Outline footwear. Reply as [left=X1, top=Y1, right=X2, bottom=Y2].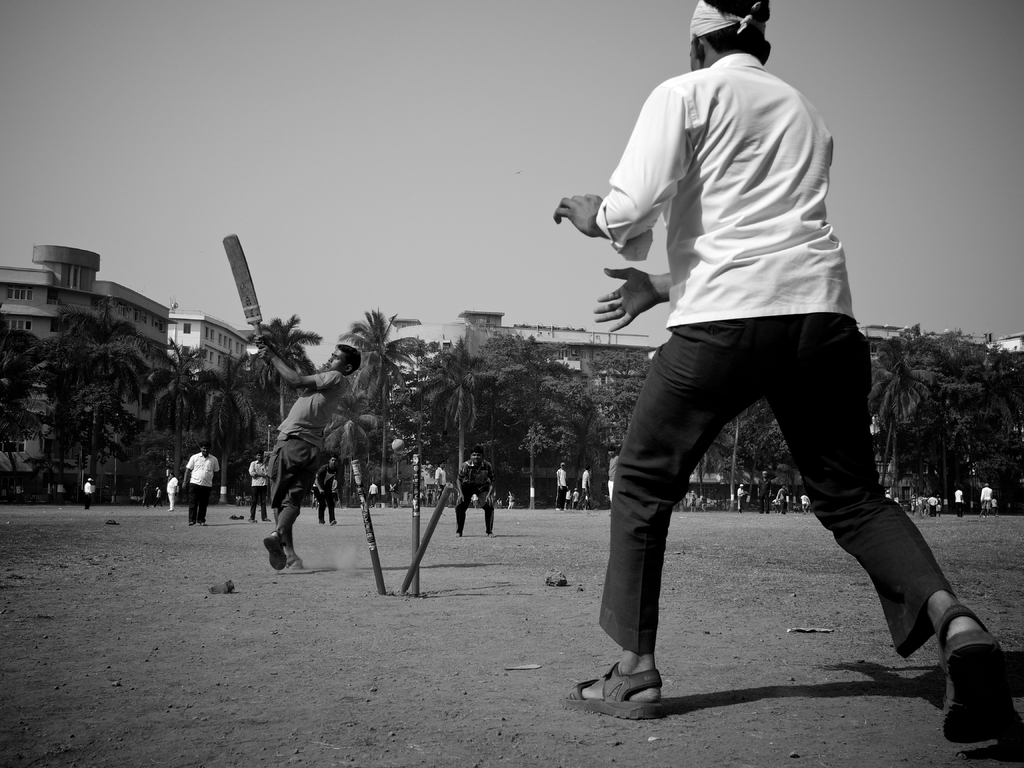
[left=939, top=600, right=1018, bottom=749].
